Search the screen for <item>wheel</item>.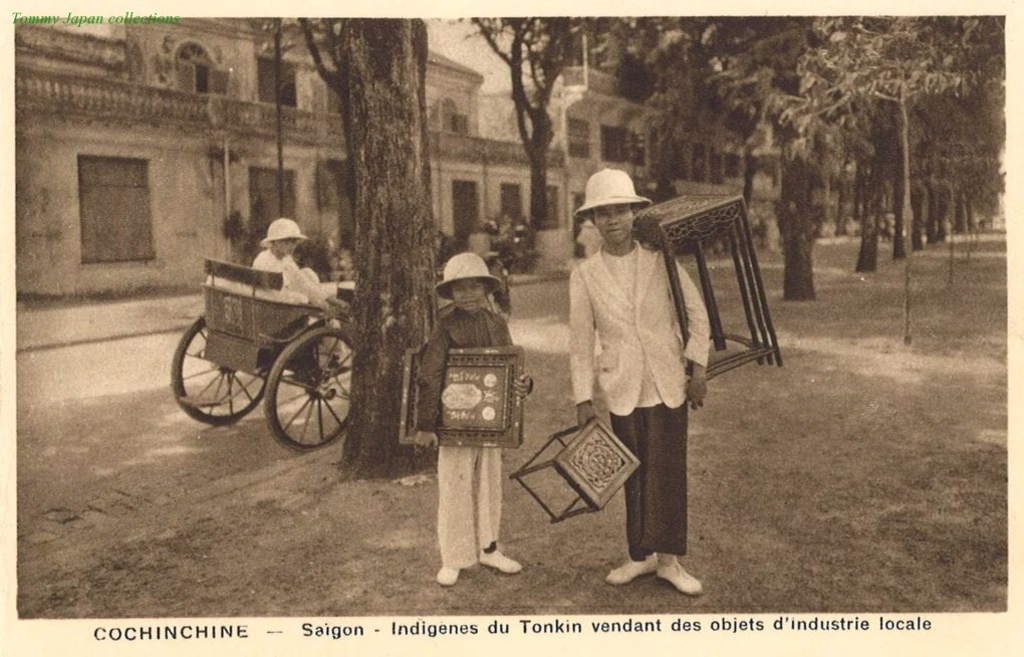
Found at bbox=(171, 314, 265, 426).
